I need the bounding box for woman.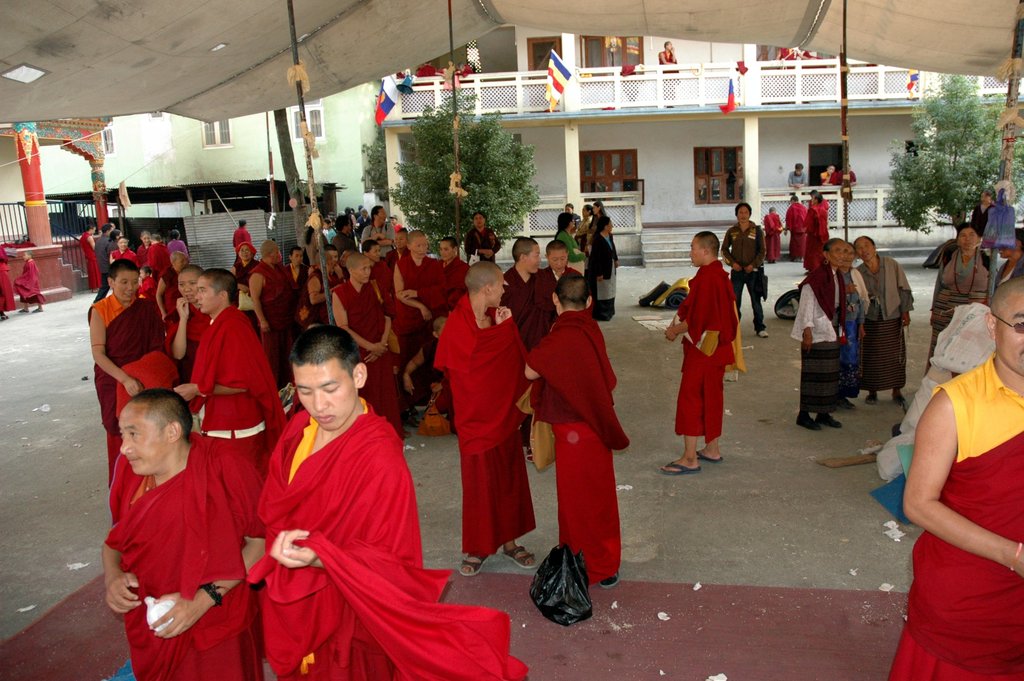
Here it is: 589 217 618 324.
